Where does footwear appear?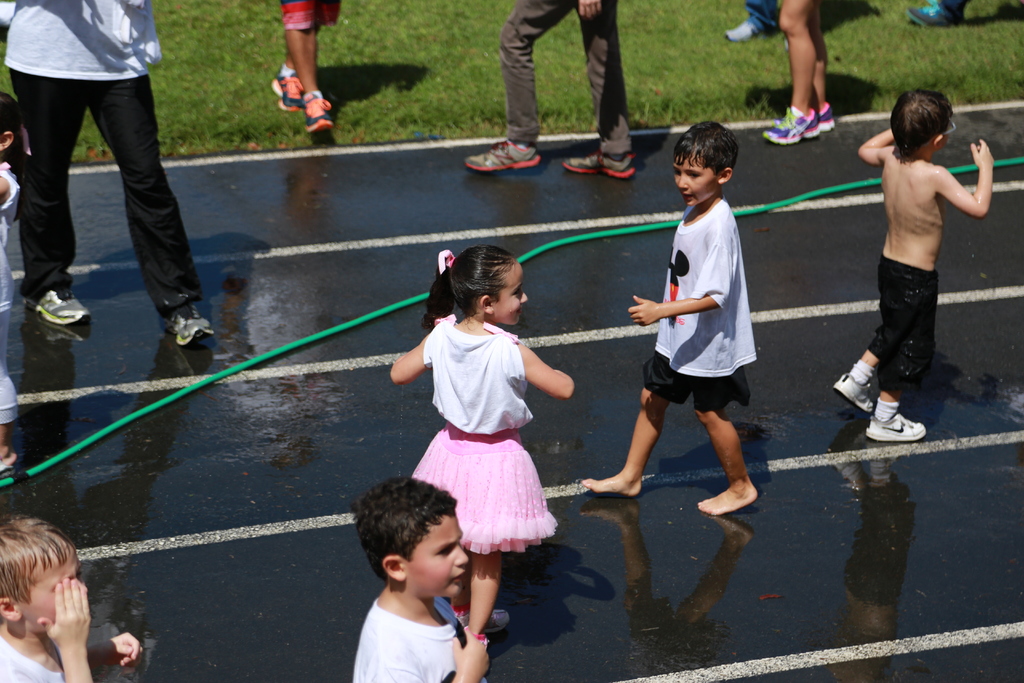
Appears at [449,608,511,637].
